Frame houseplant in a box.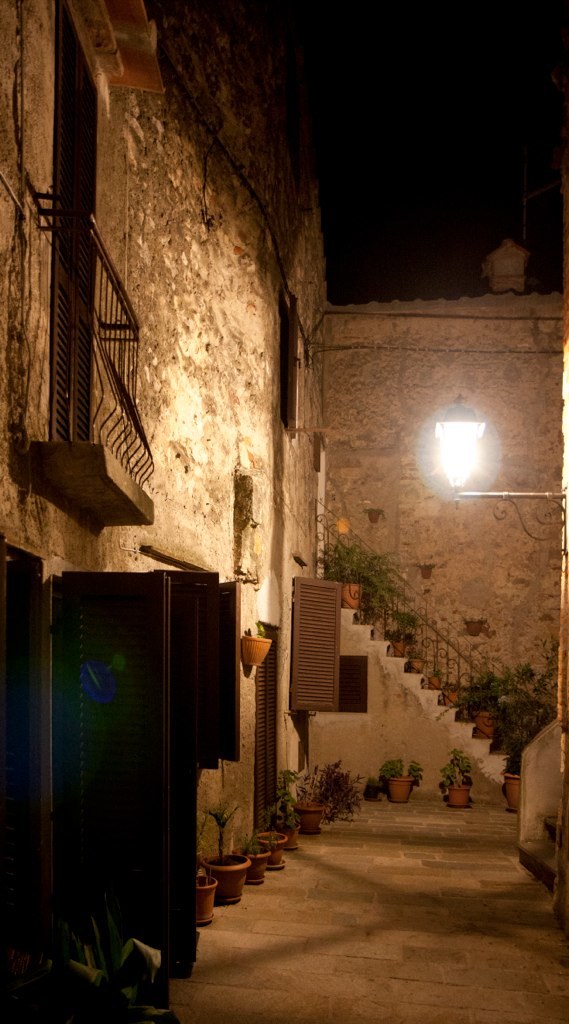
(457,676,501,733).
